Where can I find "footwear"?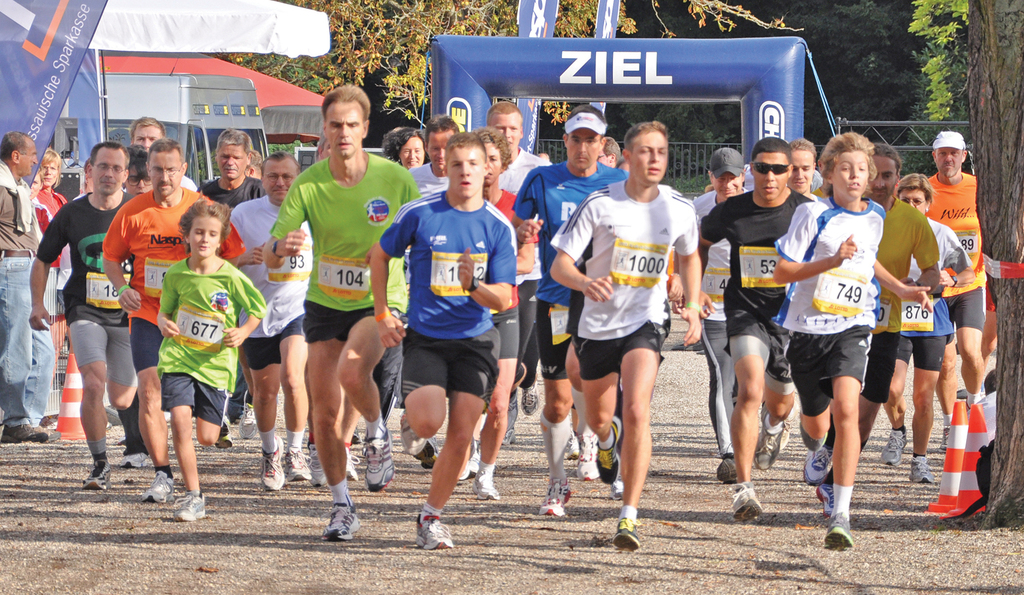
You can find it at [x1=258, y1=435, x2=289, y2=495].
